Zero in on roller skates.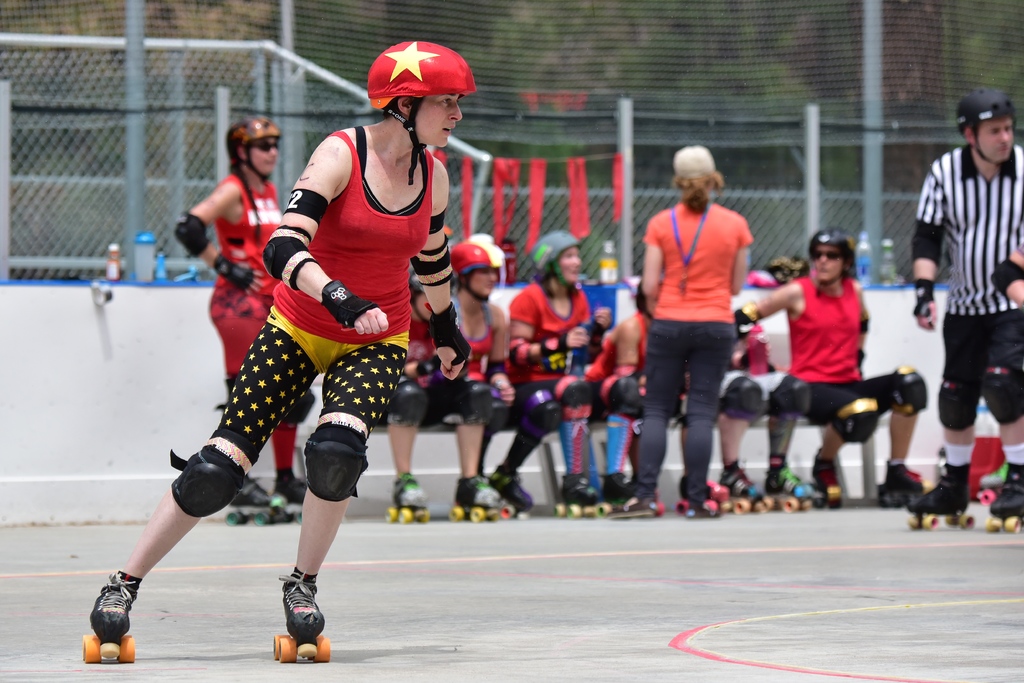
Zeroed in: [385, 473, 429, 525].
